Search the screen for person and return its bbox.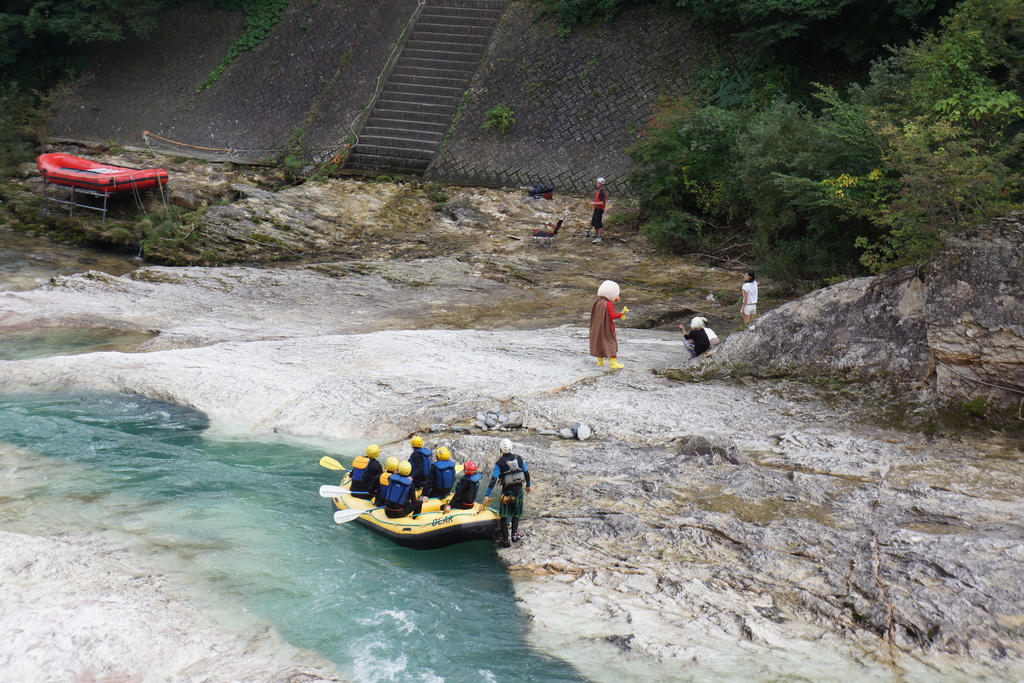
Found: x1=589, y1=278, x2=628, y2=374.
